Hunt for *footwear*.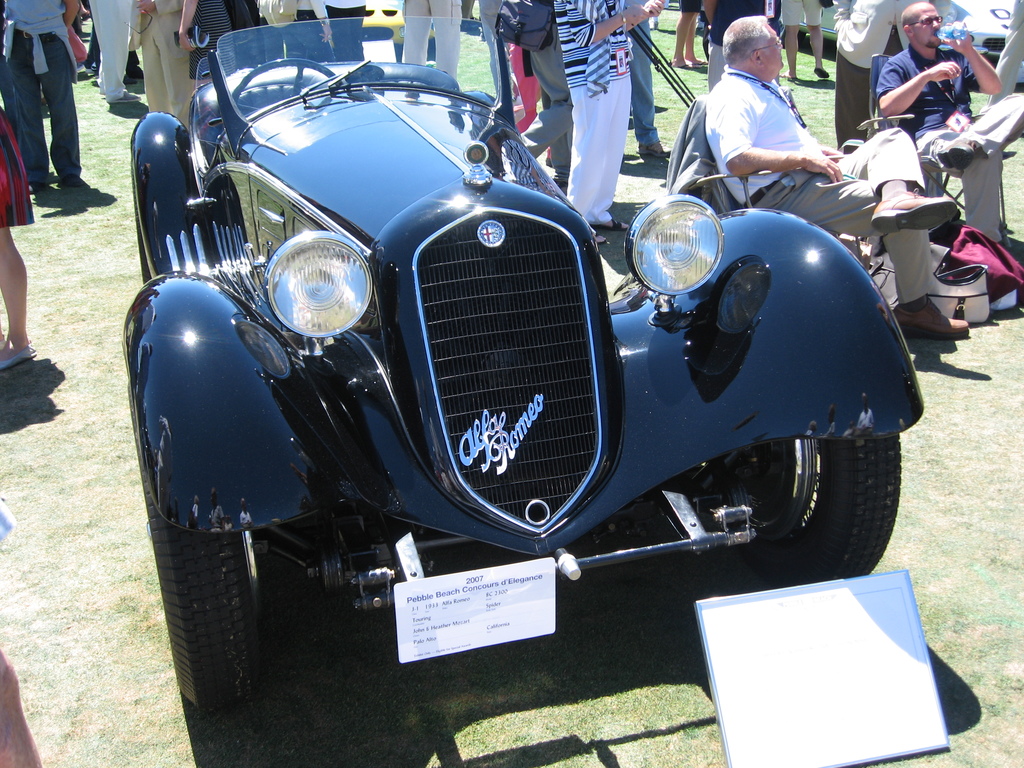
Hunted down at box=[108, 89, 138, 104].
